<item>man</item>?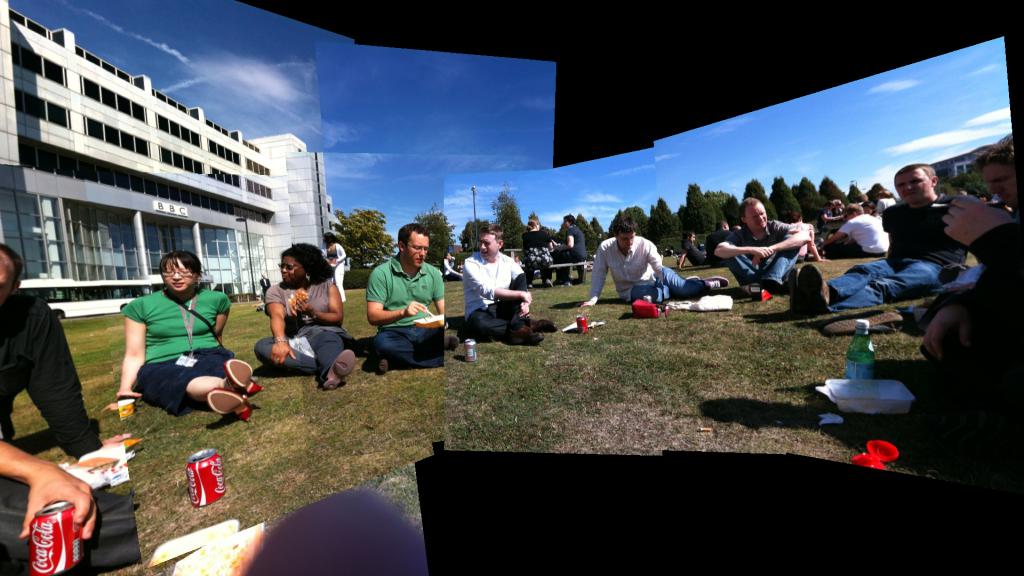
790, 170, 971, 326
